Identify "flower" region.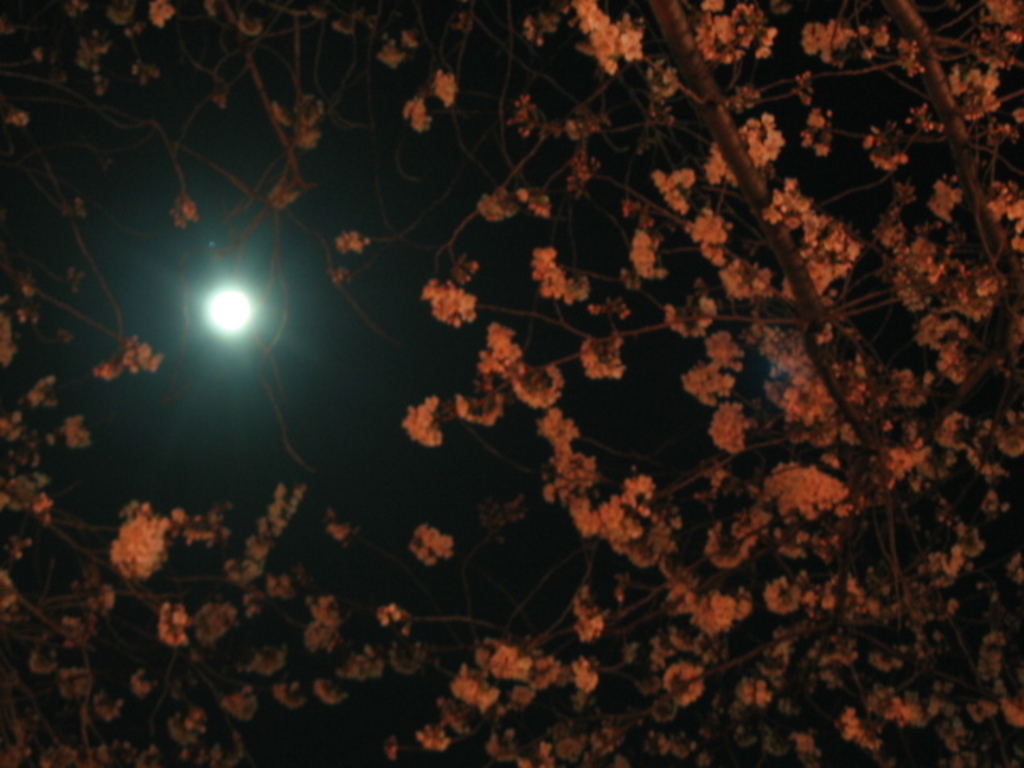
Region: Rect(803, 14, 922, 70).
